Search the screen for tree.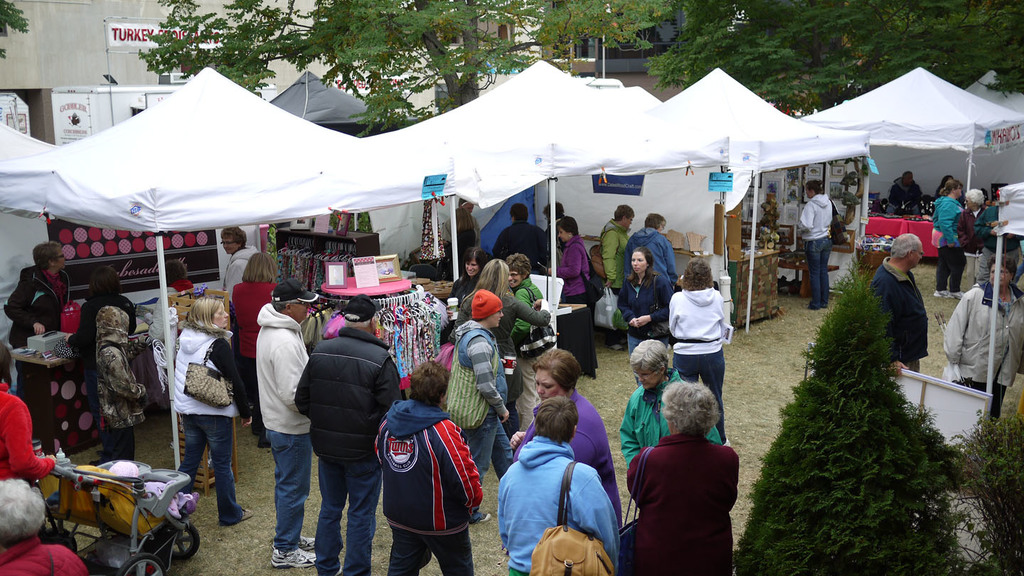
Found at [279,0,673,139].
